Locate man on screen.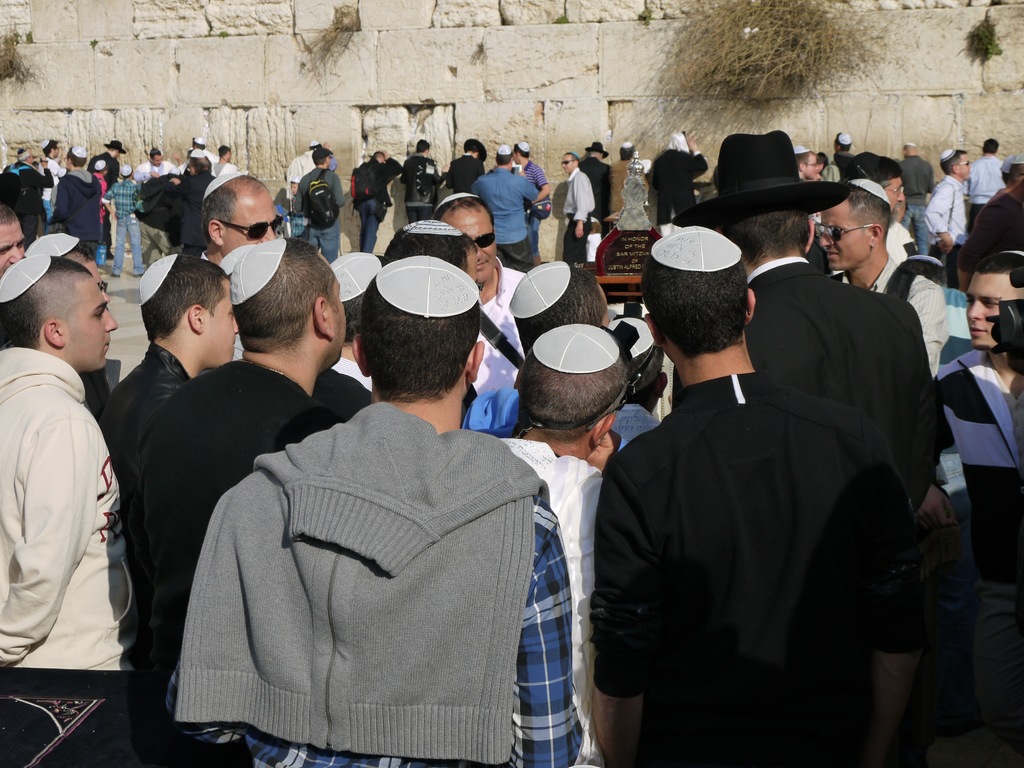
On screen at 138 148 173 180.
